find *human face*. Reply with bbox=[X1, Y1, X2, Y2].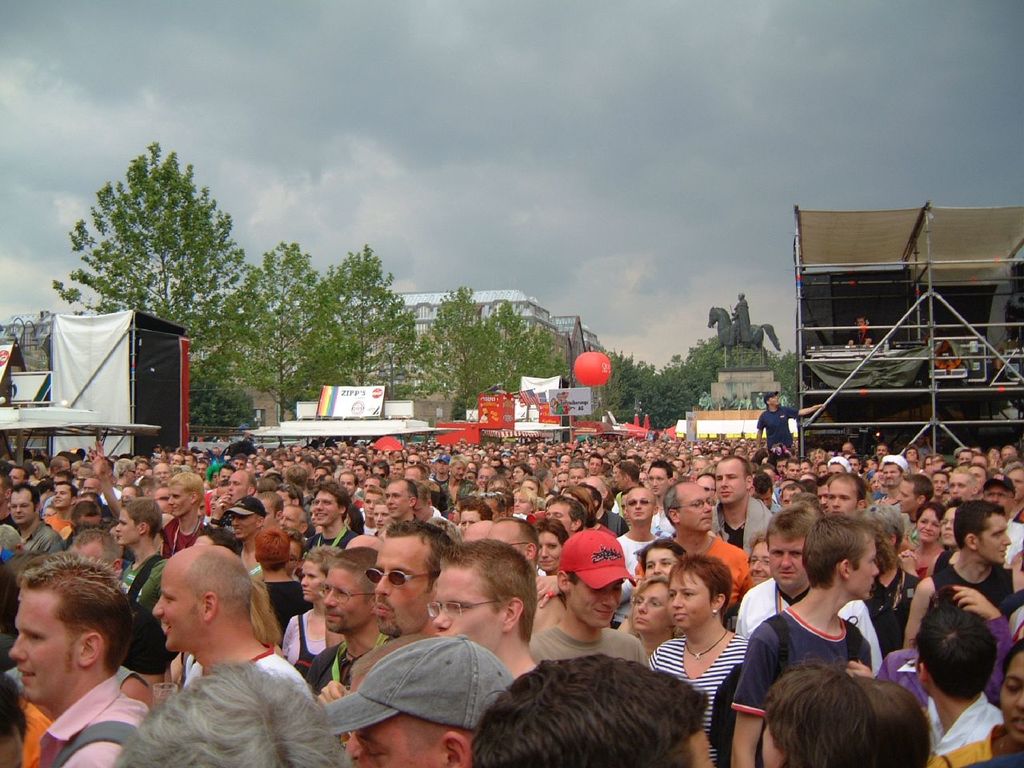
bbox=[530, 531, 559, 570].
